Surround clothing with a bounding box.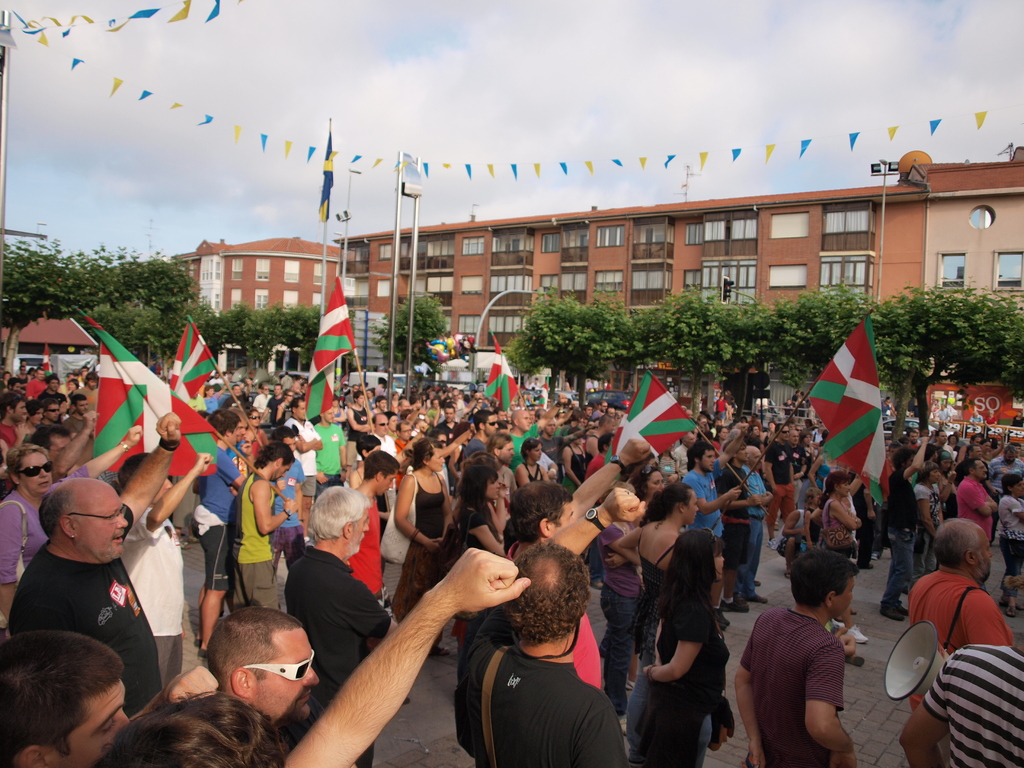
(left=717, top=463, right=761, bottom=588).
